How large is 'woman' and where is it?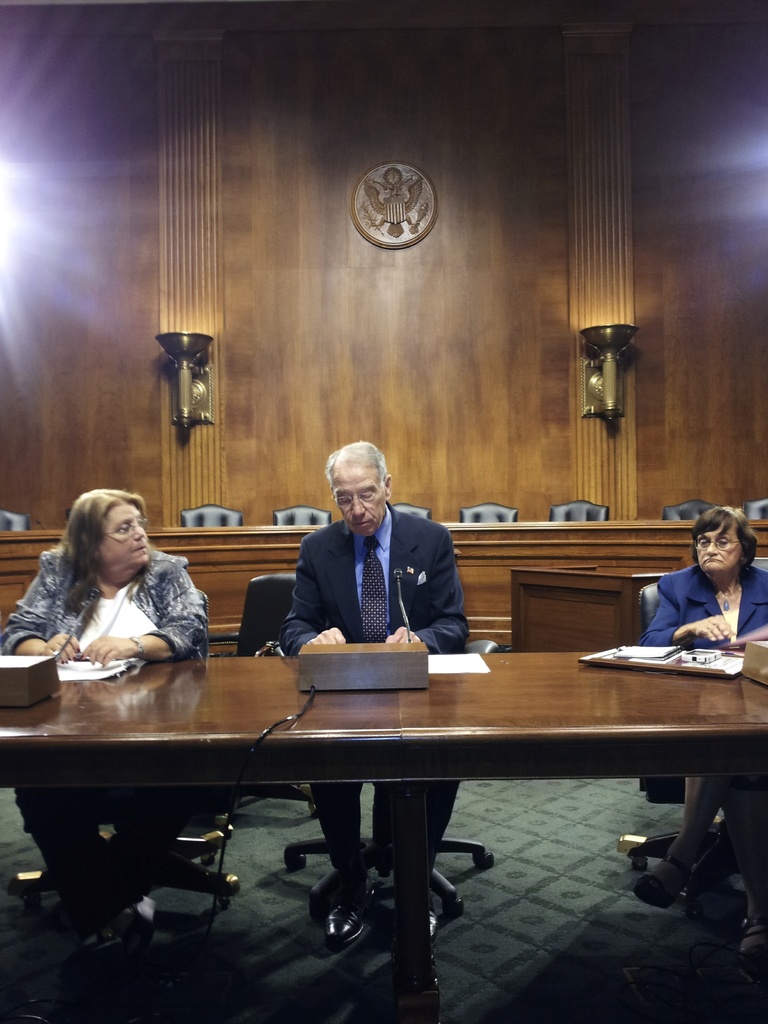
Bounding box: crop(636, 507, 767, 977).
